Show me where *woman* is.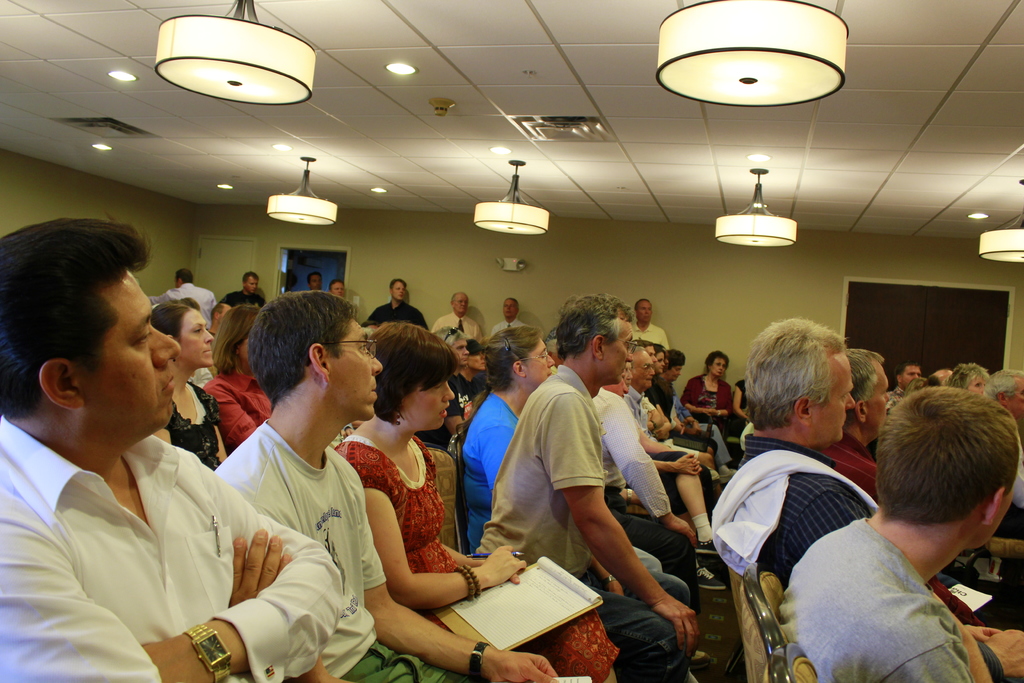
*woman* is at x1=458 y1=325 x2=689 y2=604.
